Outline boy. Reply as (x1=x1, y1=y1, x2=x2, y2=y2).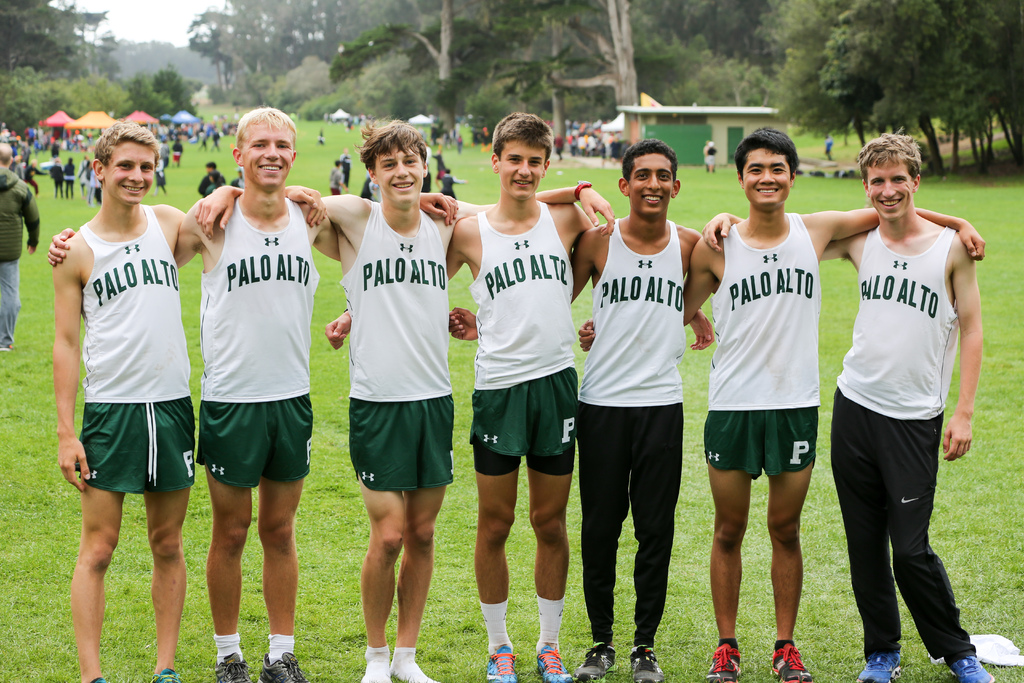
(x1=327, y1=104, x2=713, y2=682).
